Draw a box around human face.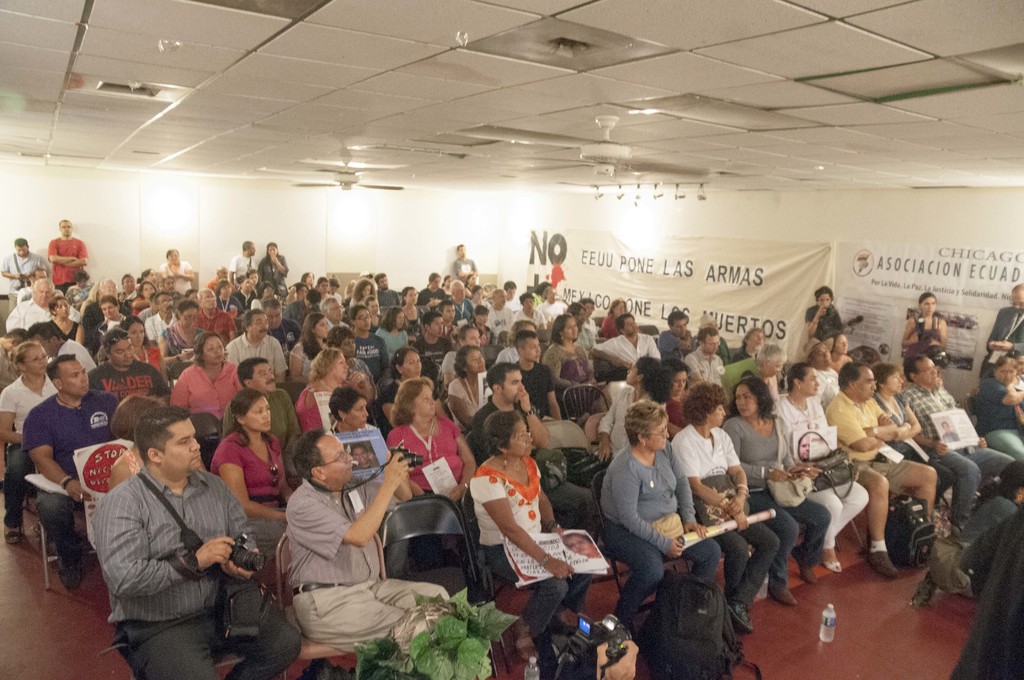
BBox(140, 282, 152, 301).
